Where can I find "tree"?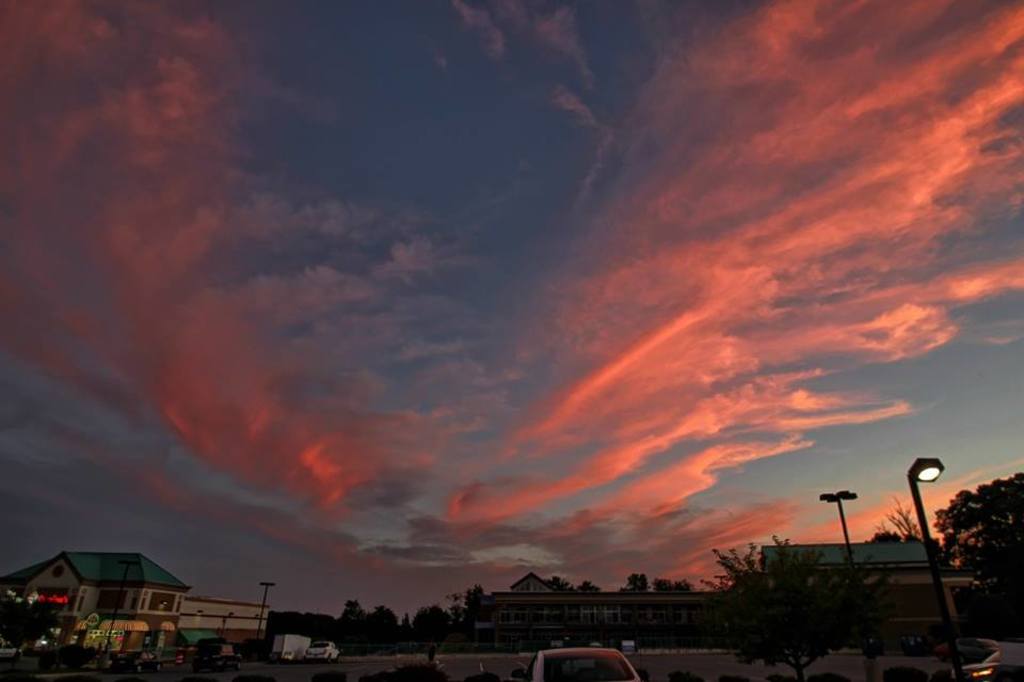
You can find it at box=[700, 533, 896, 681].
